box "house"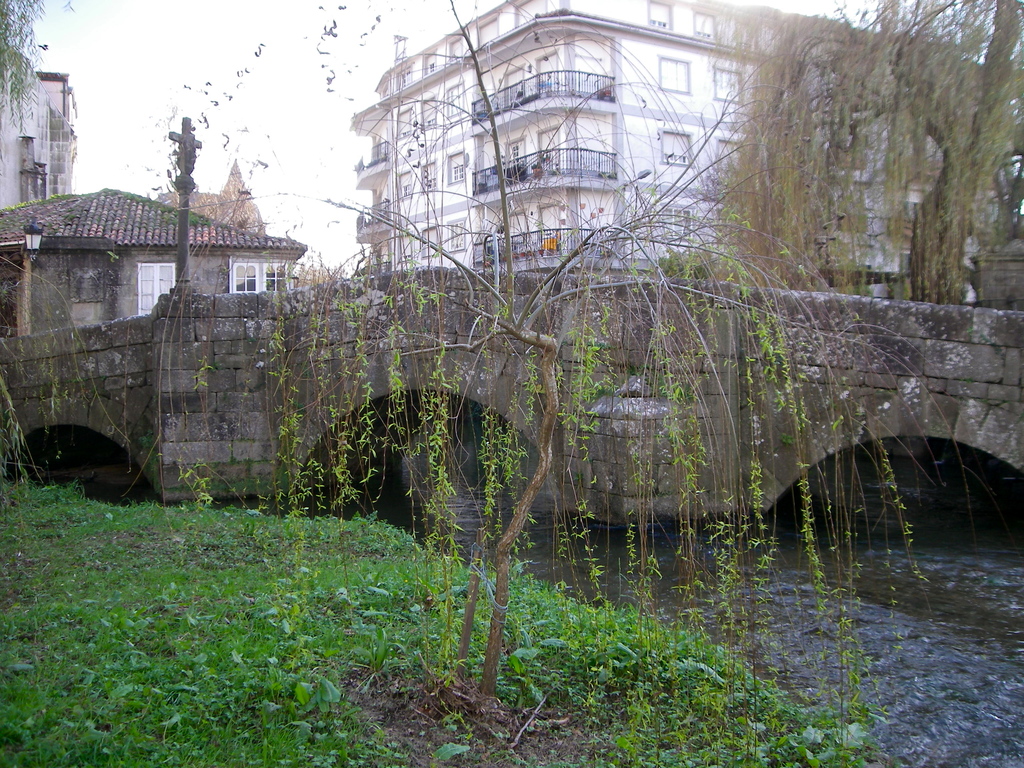
Rect(0, 58, 72, 208)
